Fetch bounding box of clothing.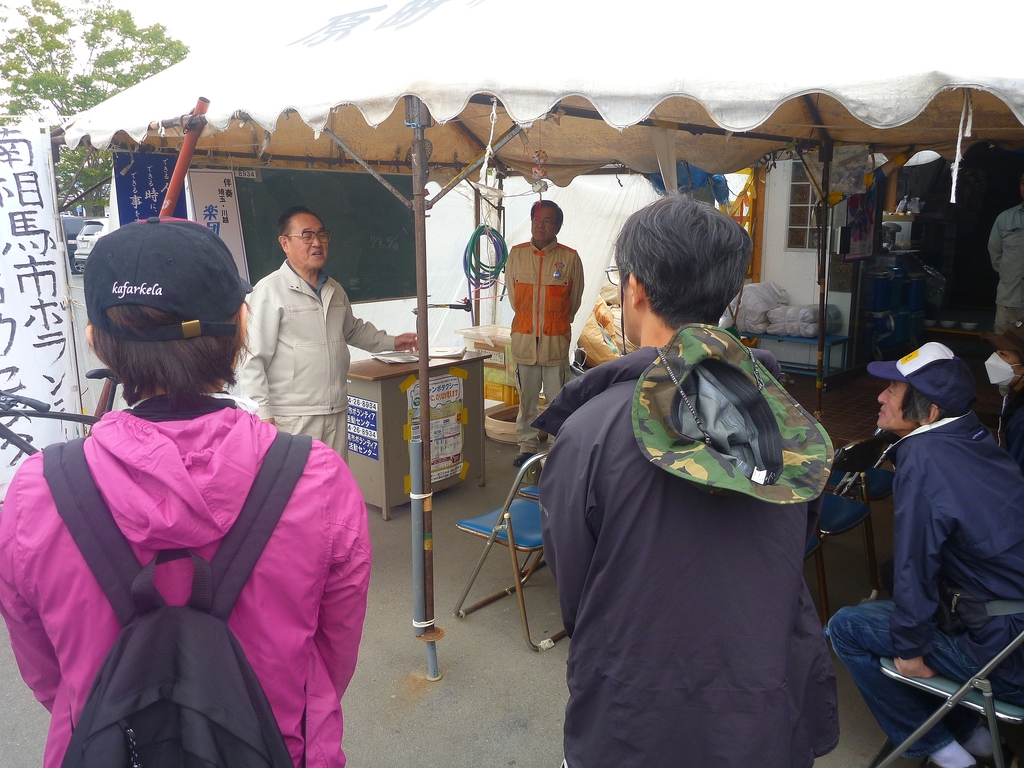
Bbox: x1=508, y1=236, x2=586, y2=446.
